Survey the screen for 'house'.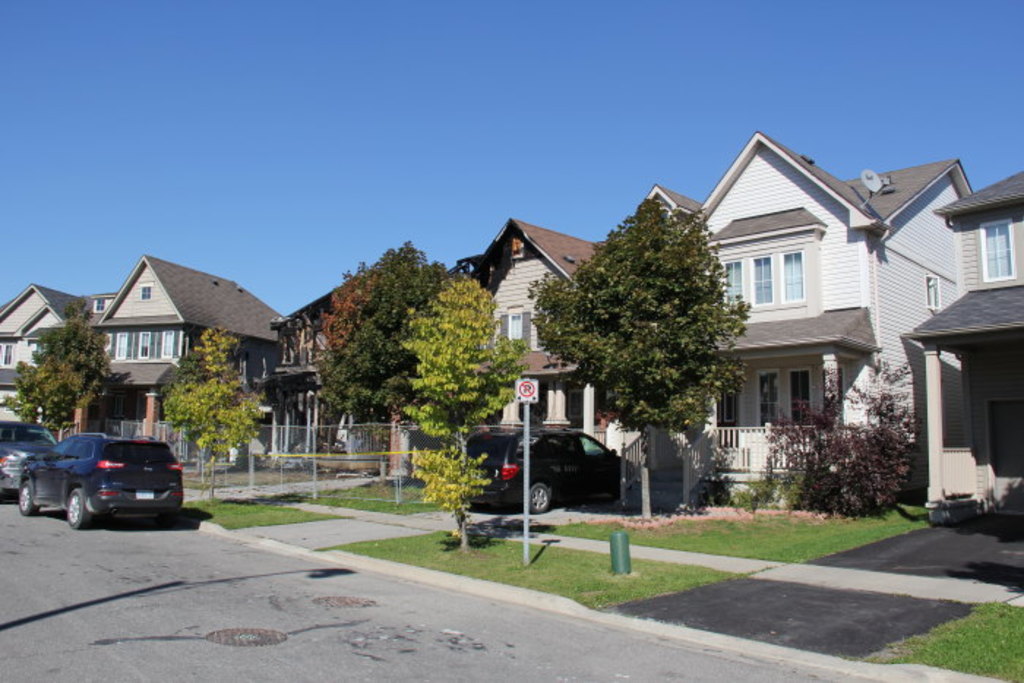
Survey found: select_region(642, 151, 983, 488).
